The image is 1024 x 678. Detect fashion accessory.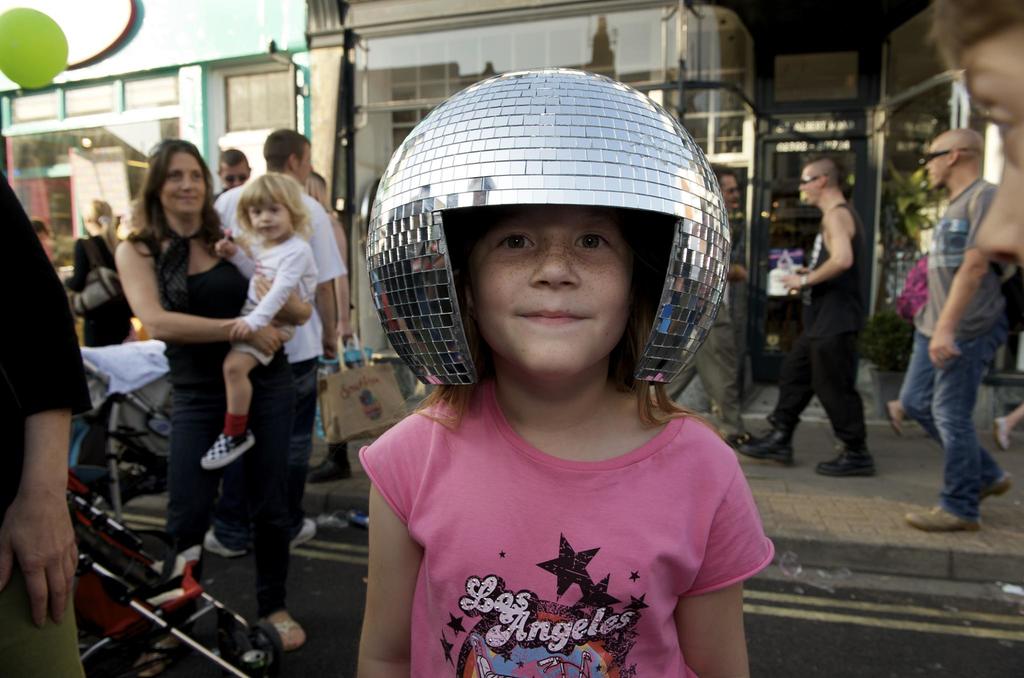
Detection: select_region(815, 444, 875, 480).
